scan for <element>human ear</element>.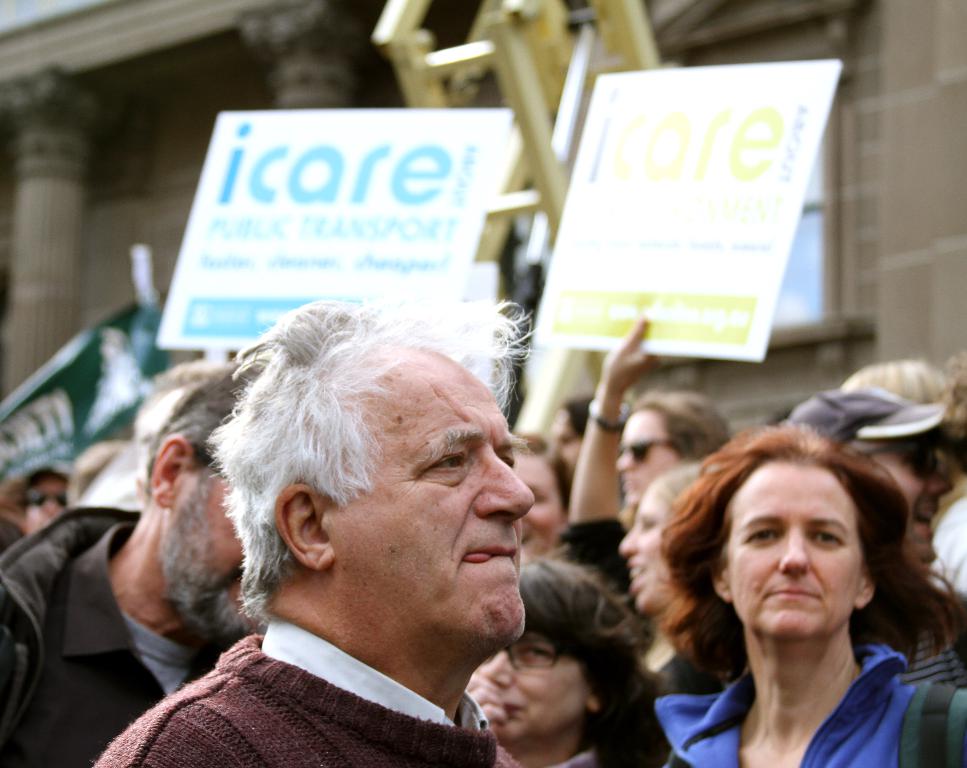
Scan result: <bbox>855, 568, 876, 604</bbox>.
